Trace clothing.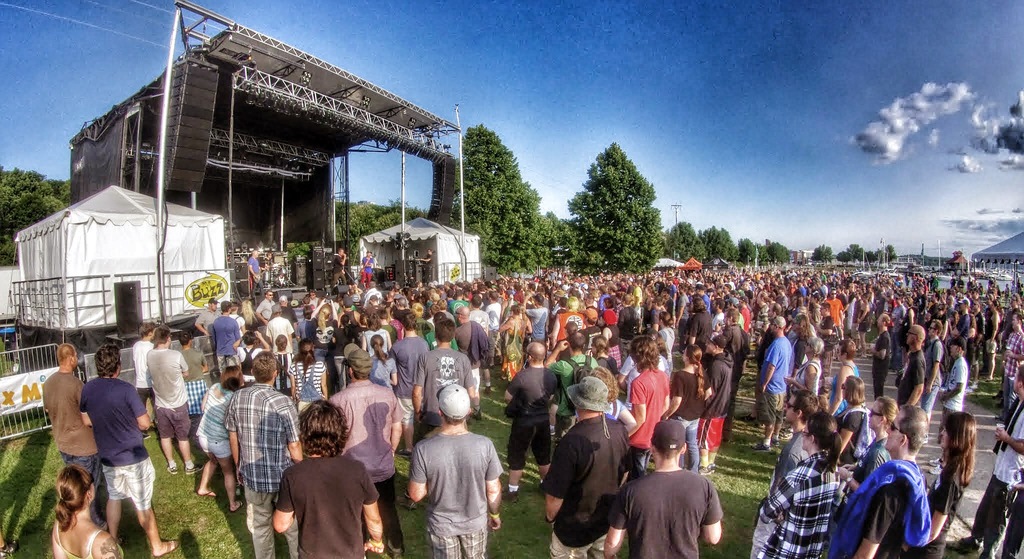
Traced to (x1=371, y1=354, x2=399, y2=391).
